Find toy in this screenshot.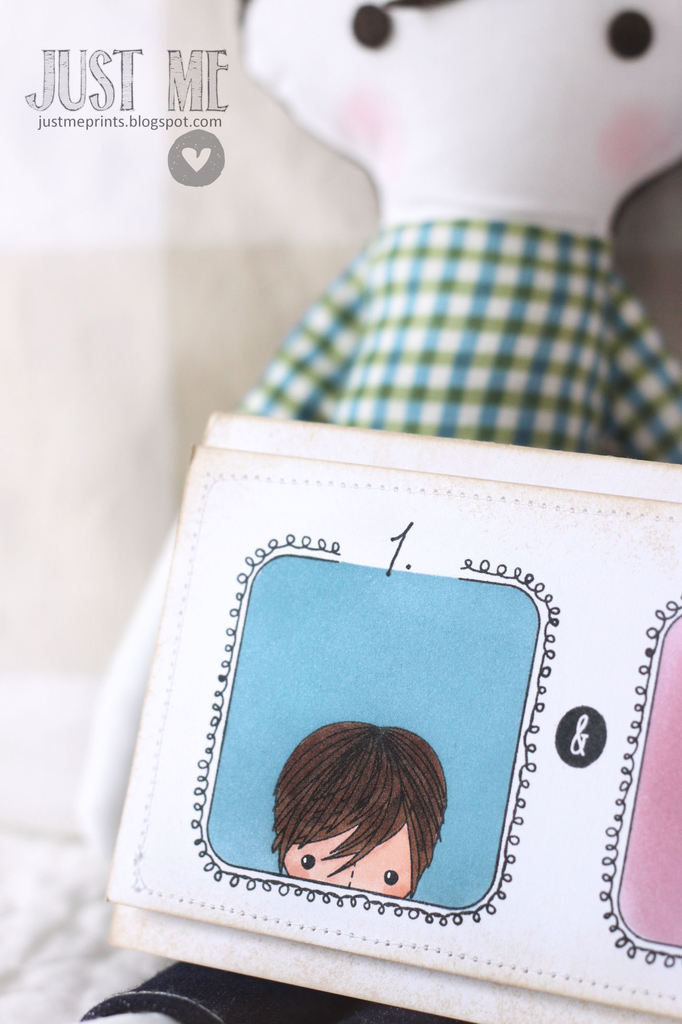
The bounding box for toy is [x1=72, y1=0, x2=681, y2=1023].
